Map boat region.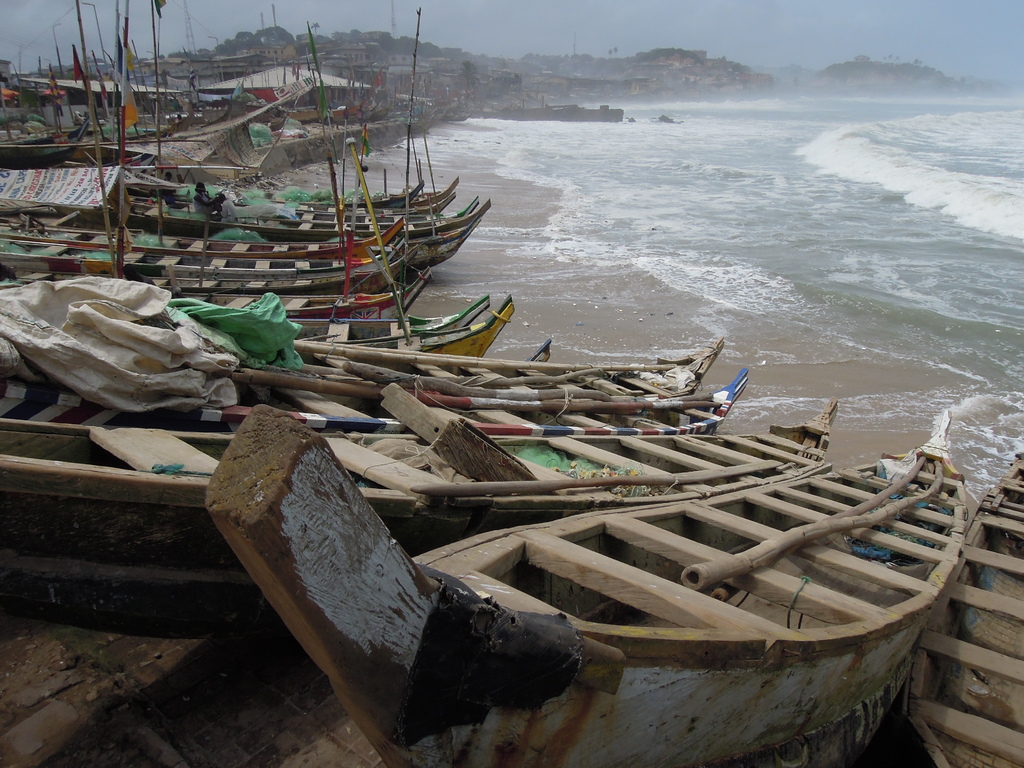
Mapped to [left=198, top=400, right=970, bottom=767].
